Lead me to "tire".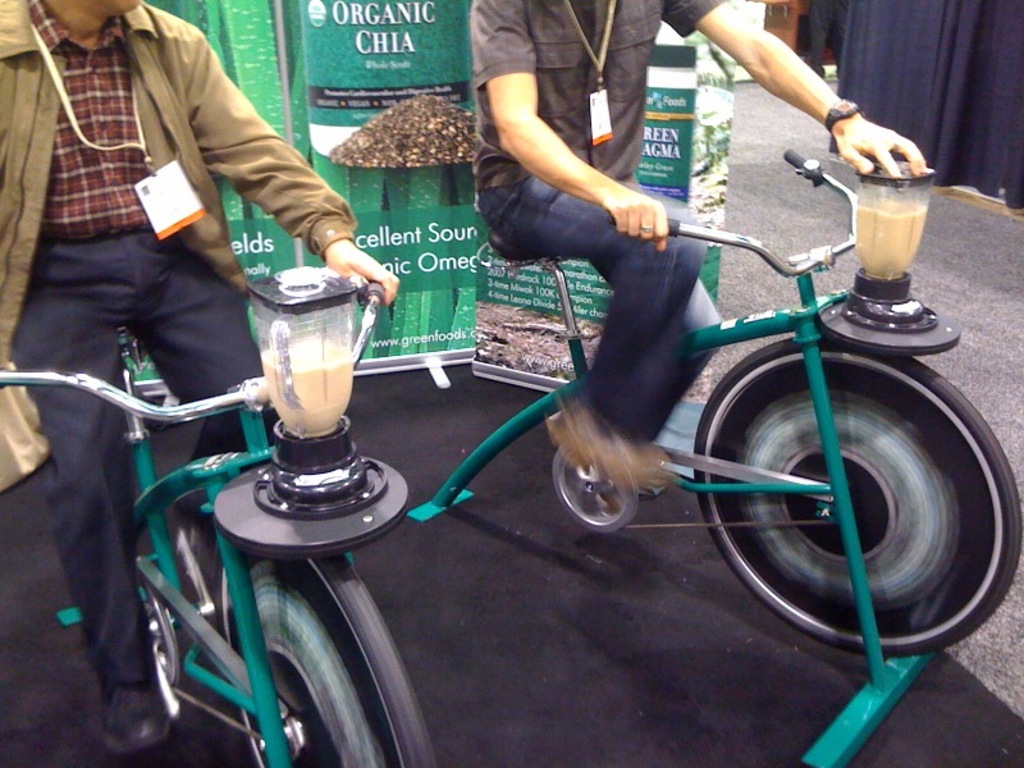
Lead to rect(691, 332, 1020, 658).
